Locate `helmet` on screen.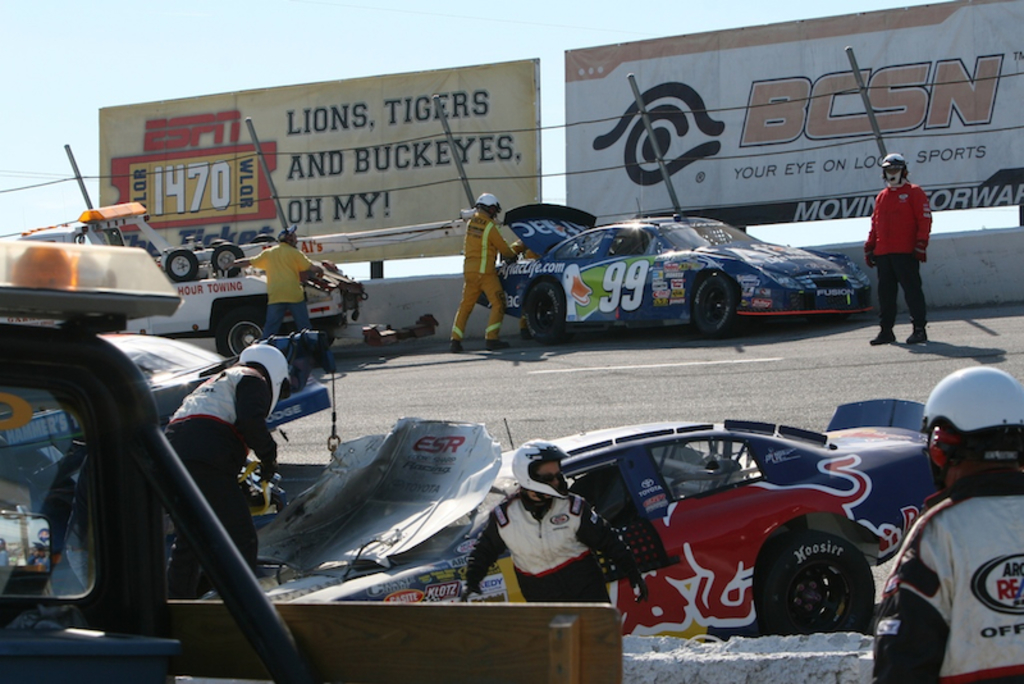
On screen at region(925, 369, 1015, 516).
